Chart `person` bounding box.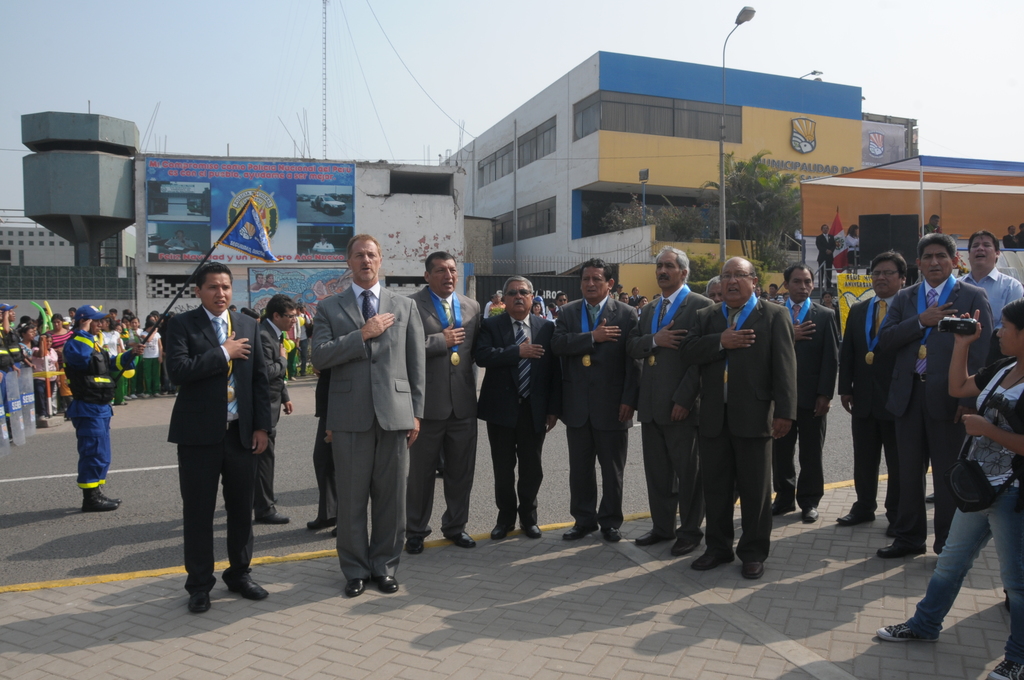
Charted: <box>257,293,294,523</box>.
